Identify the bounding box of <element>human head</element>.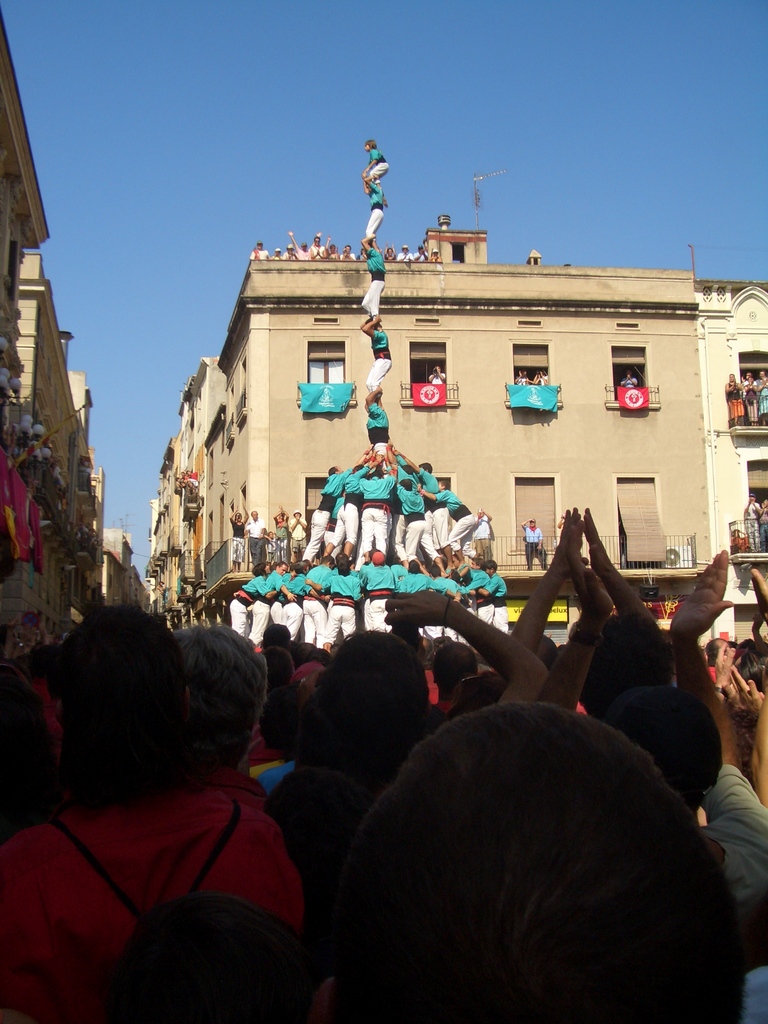
[x1=271, y1=559, x2=285, y2=577].
